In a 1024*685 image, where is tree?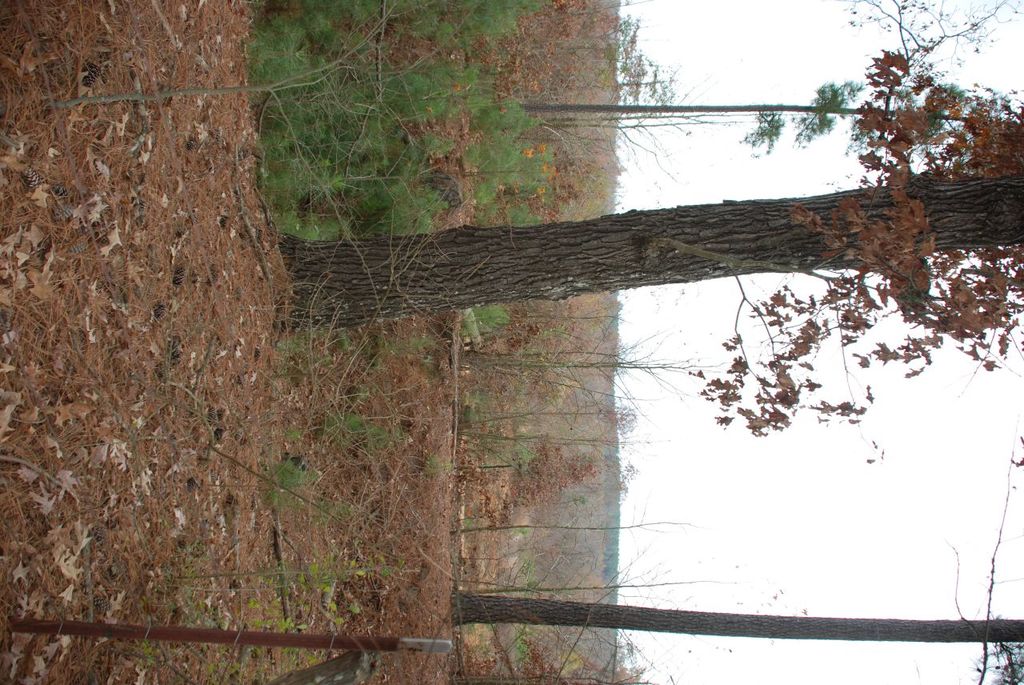
bbox(446, 601, 1023, 684).
